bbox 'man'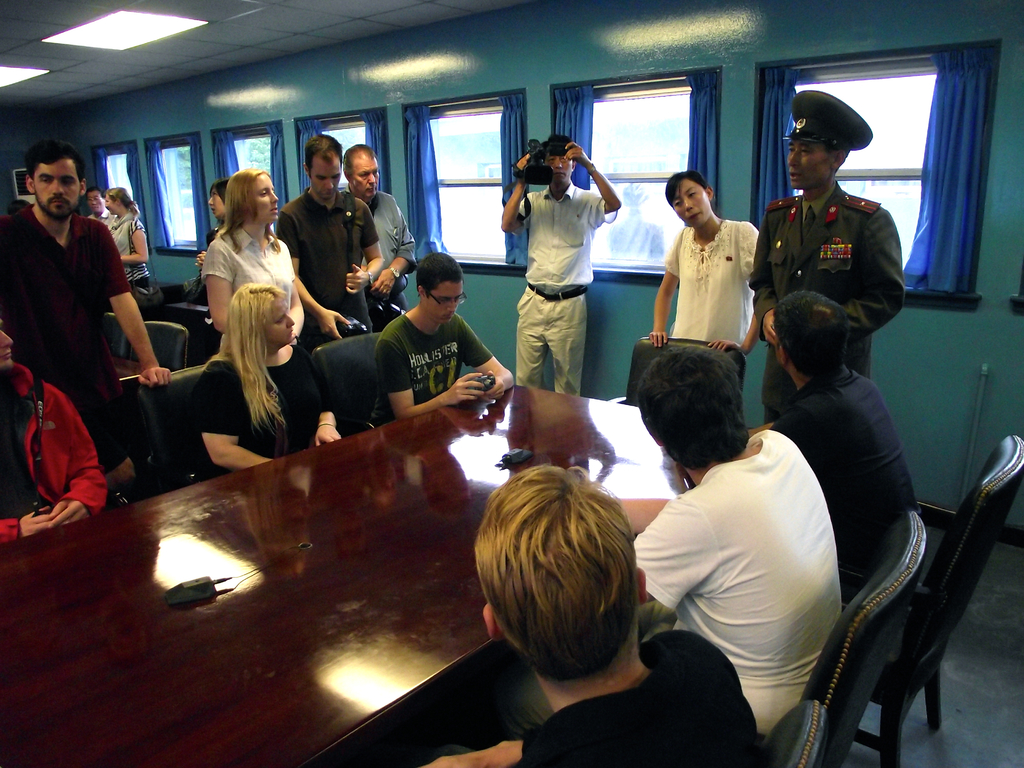
region(498, 135, 618, 400)
